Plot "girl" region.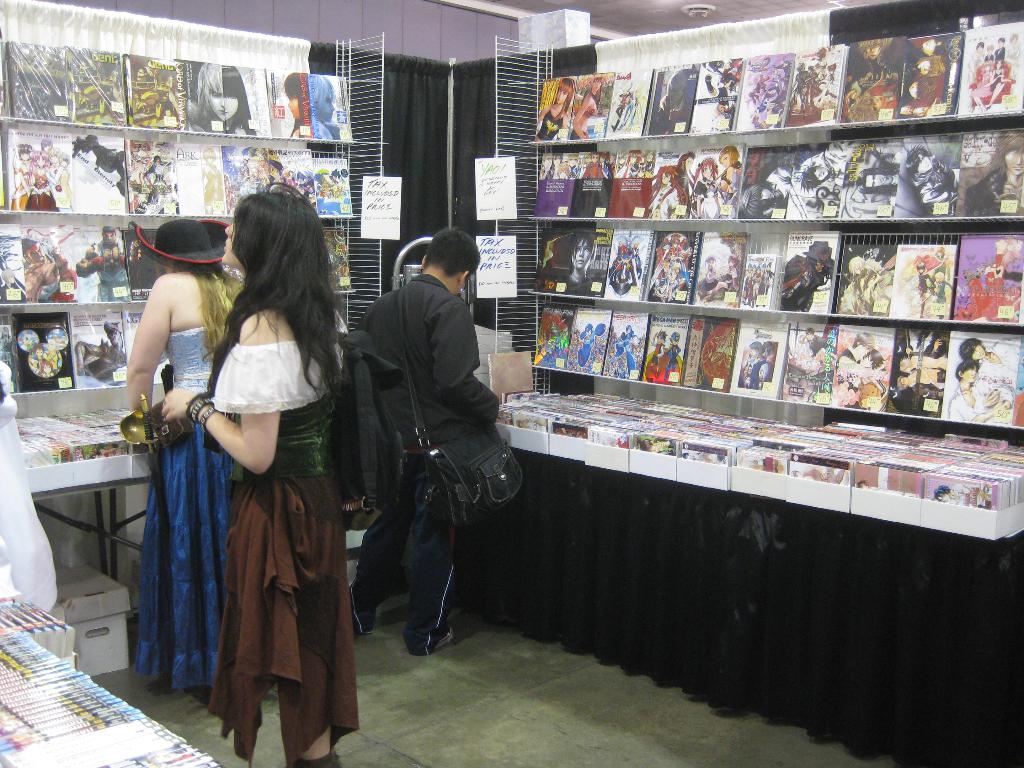
Plotted at (left=945, top=359, right=1014, bottom=422).
